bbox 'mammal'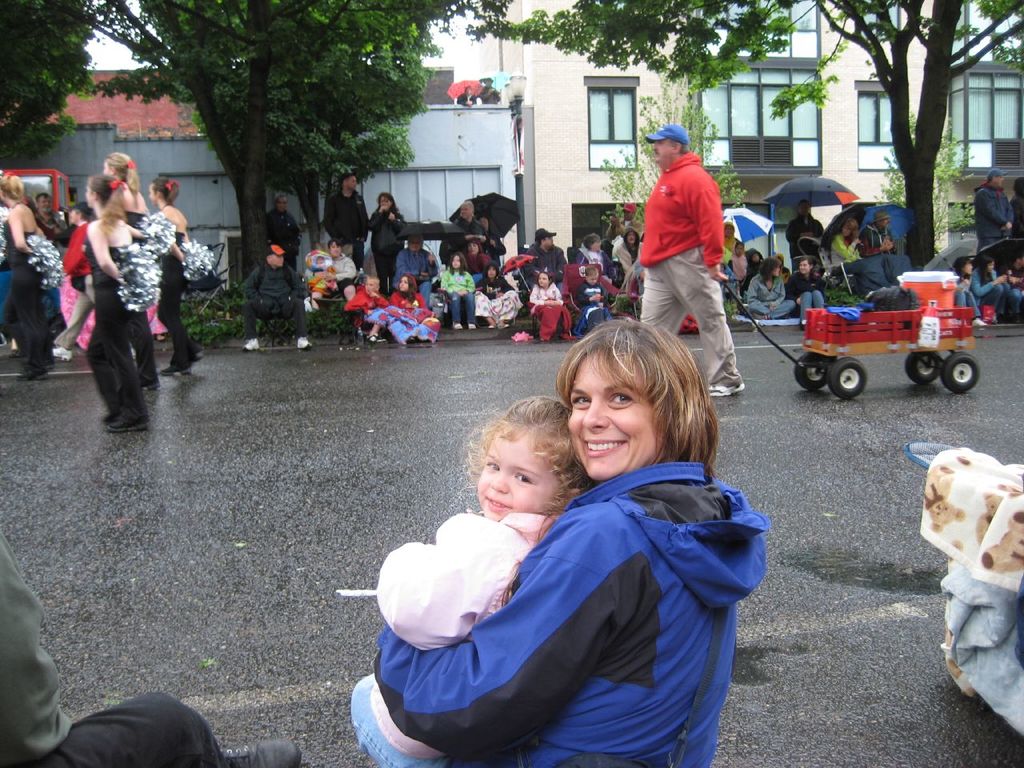
<bbox>749, 246, 764, 282</bbox>
